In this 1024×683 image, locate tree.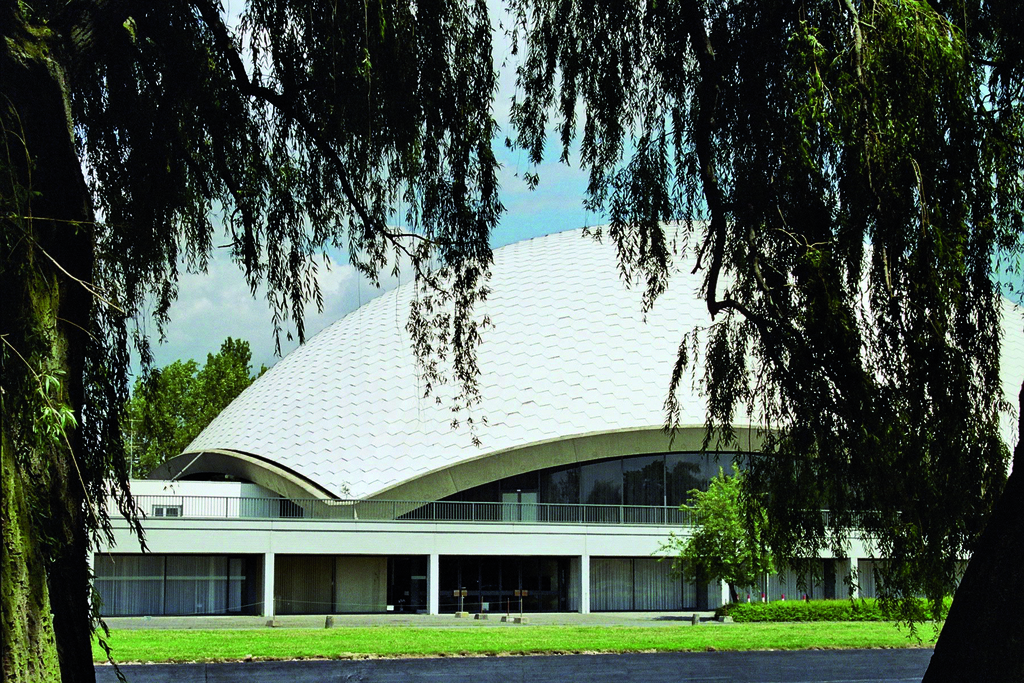
Bounding box: {"left": 679, "top": 449, "right": 792, "bottom": 604}.
